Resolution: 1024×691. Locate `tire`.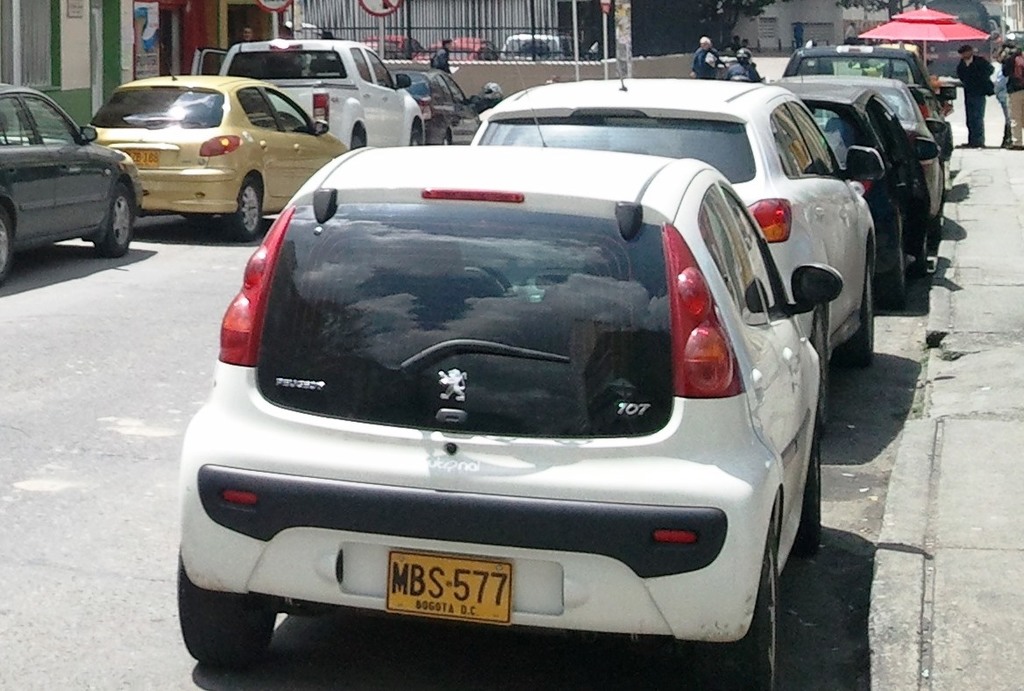
<box>442,128,452,146</box>.
